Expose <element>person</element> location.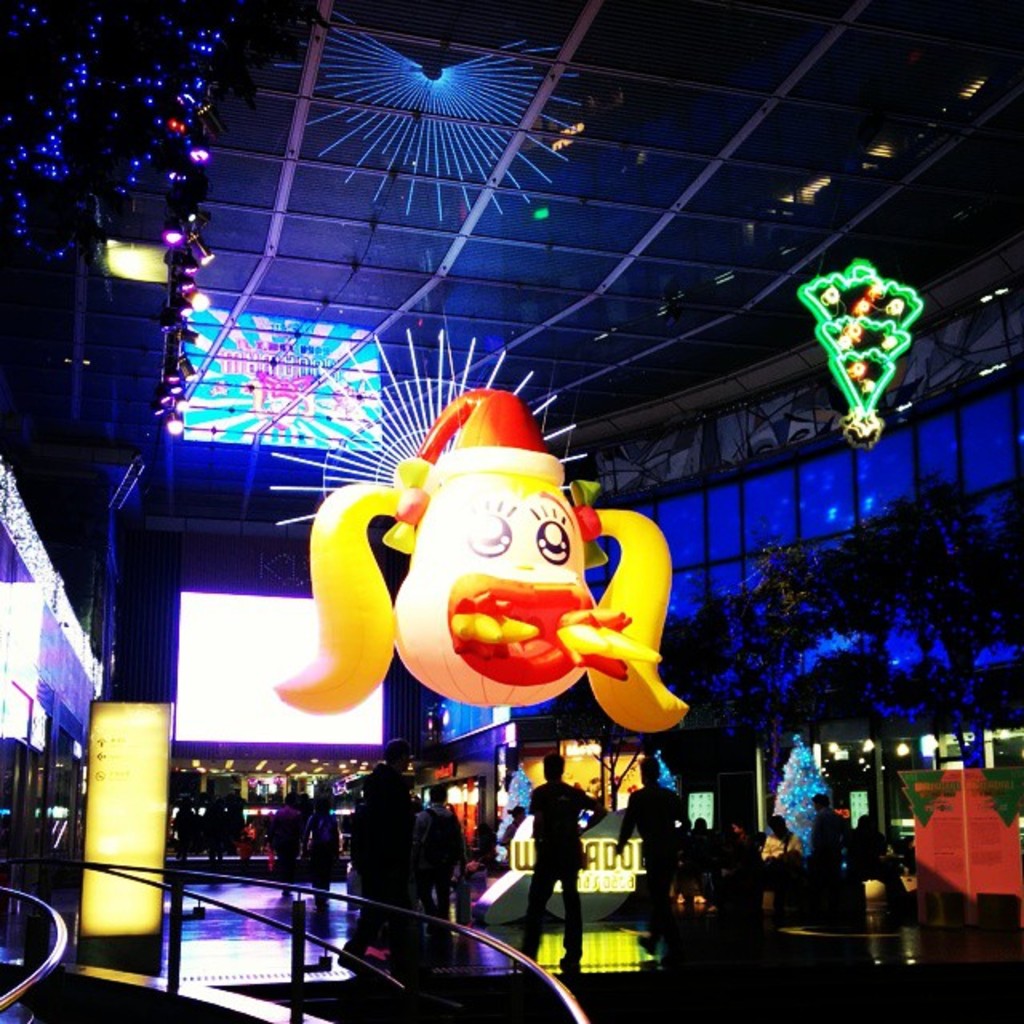
Exposed at (406,782,461,934).
